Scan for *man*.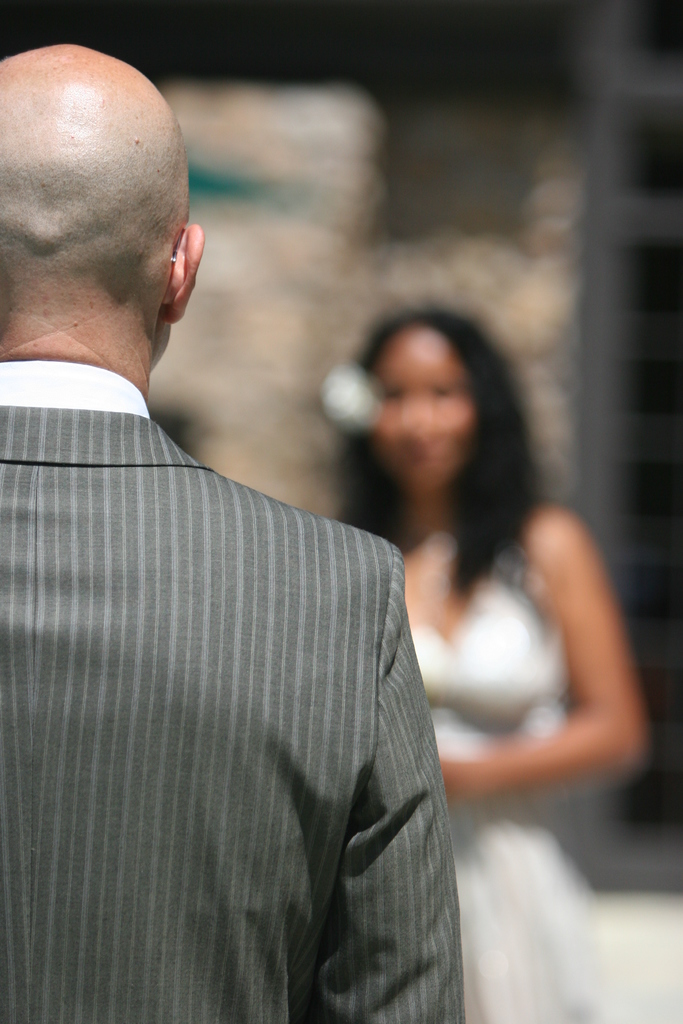
Scan result: [left=0, top=42, right=463, bottom=1023].
